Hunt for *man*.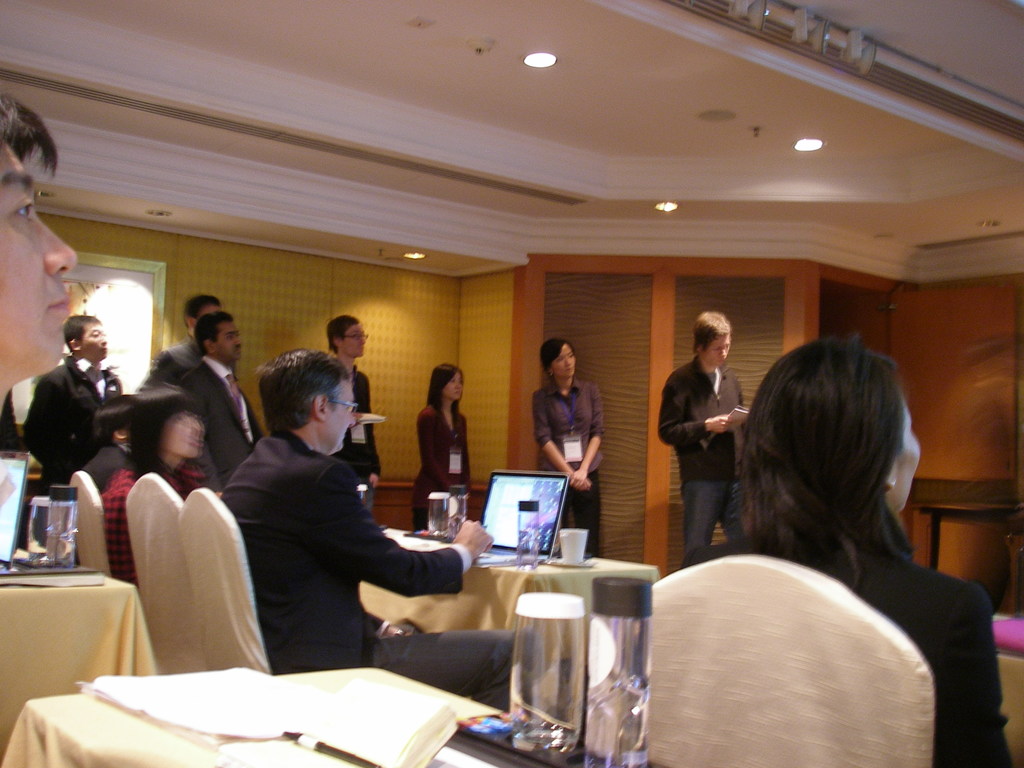
Hunted down at BBox(0, 95, 82, 419).
